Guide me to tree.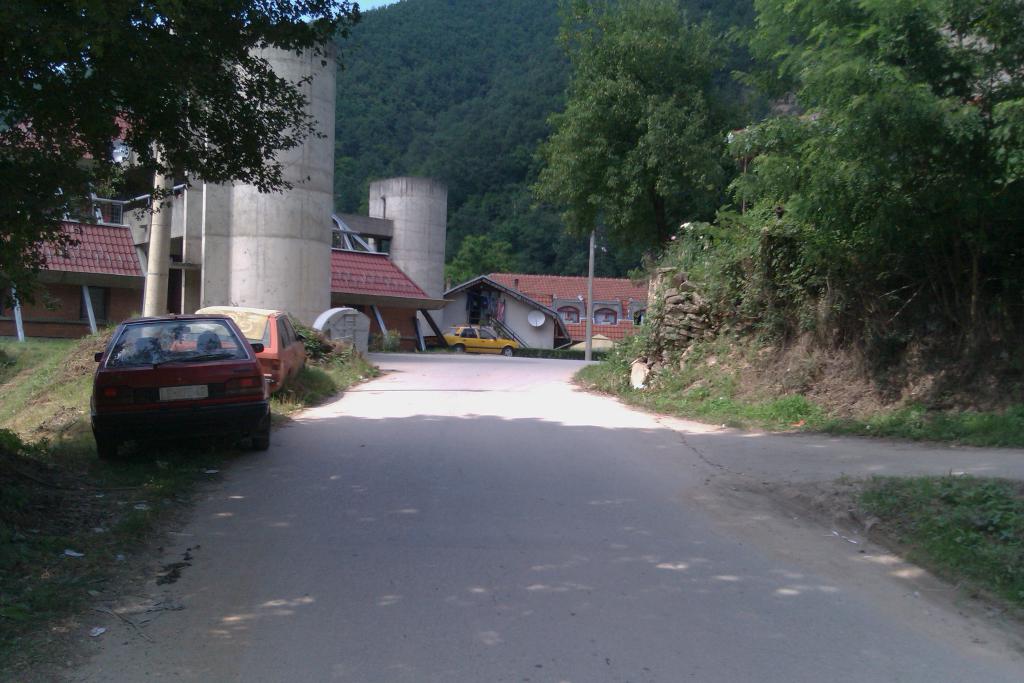
Guidance: [left=502, top=38, right=797, bottom=311].
